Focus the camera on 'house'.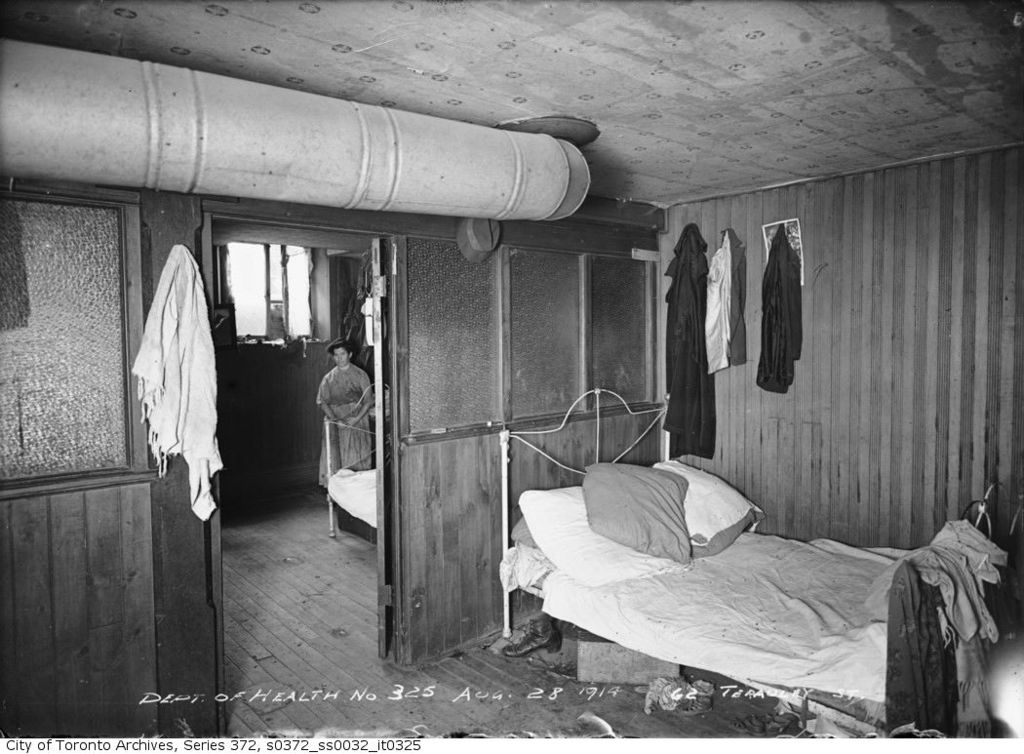
Focus region: BBox(0, 0, 1023, 741).
